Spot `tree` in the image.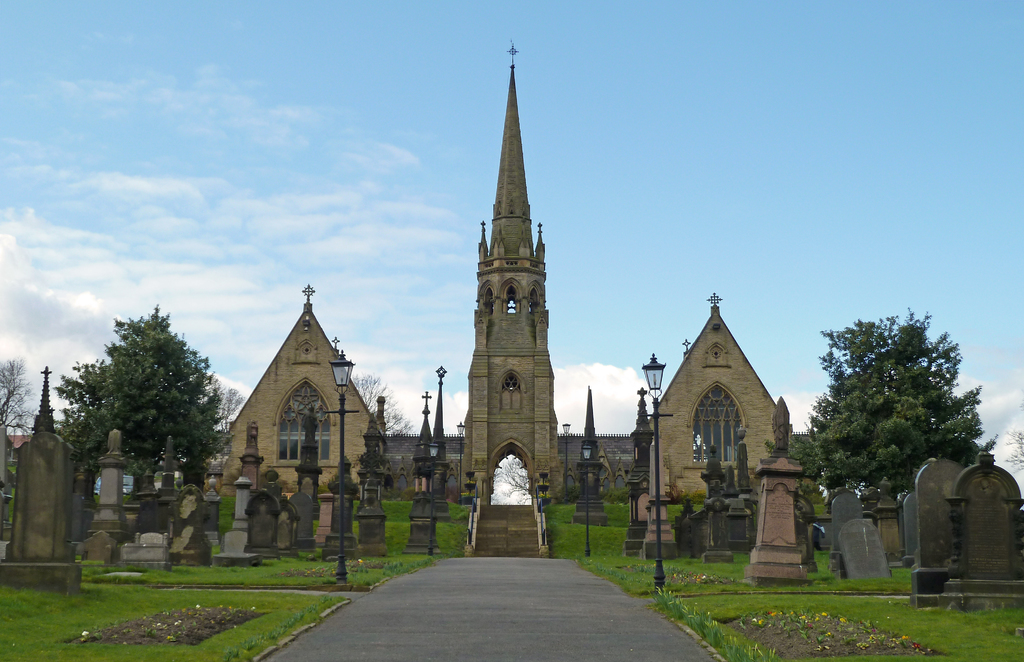
`tree` found at <bbox>56, 301, 220, 472</bbox>.
